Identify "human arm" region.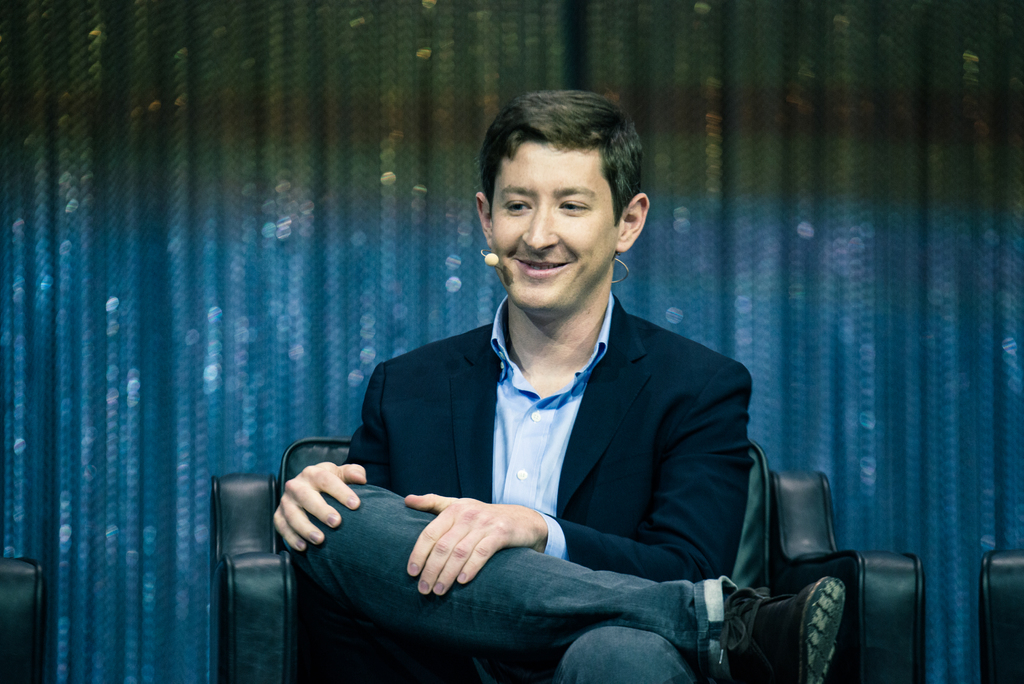
Region: <bbox>386, 354, 764, 601</bbox>.
